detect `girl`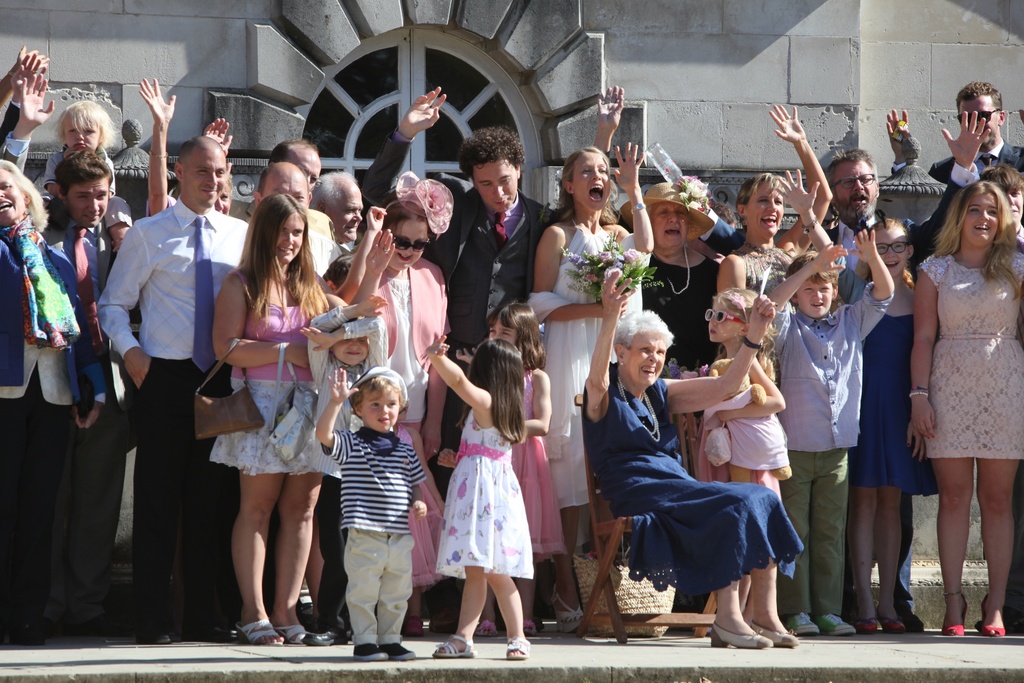
x1=838 y1=216 x2=949 y2=634
